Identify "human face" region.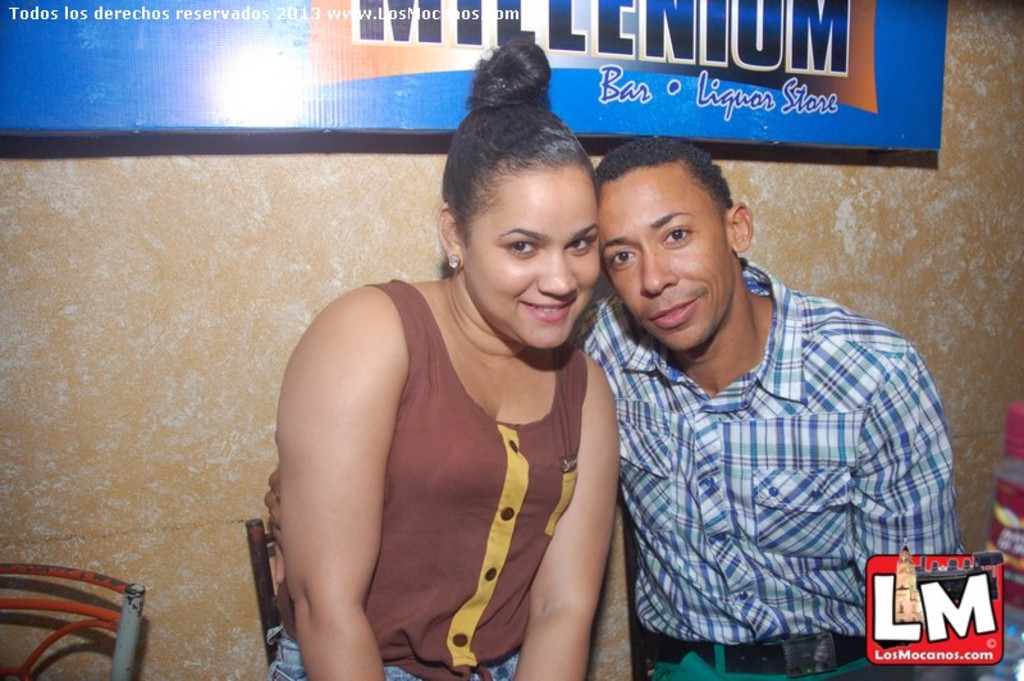
Region: (left=599, top=180, right=735, bottom=353).
